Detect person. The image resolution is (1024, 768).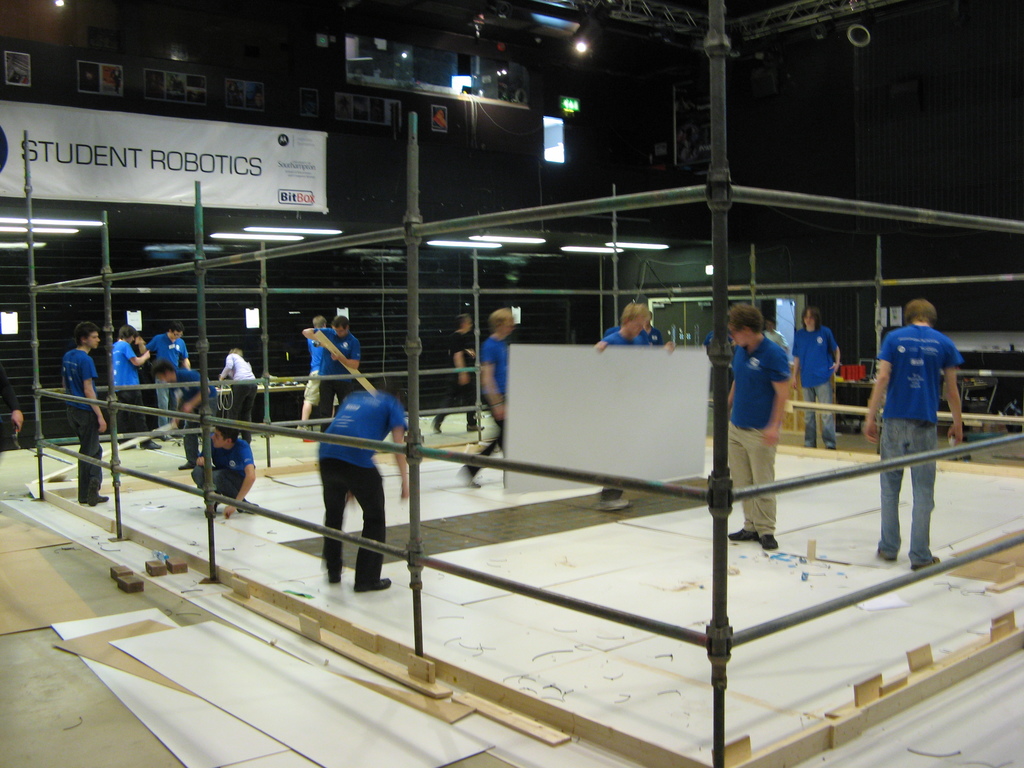
(789, 307, 842, 450).
